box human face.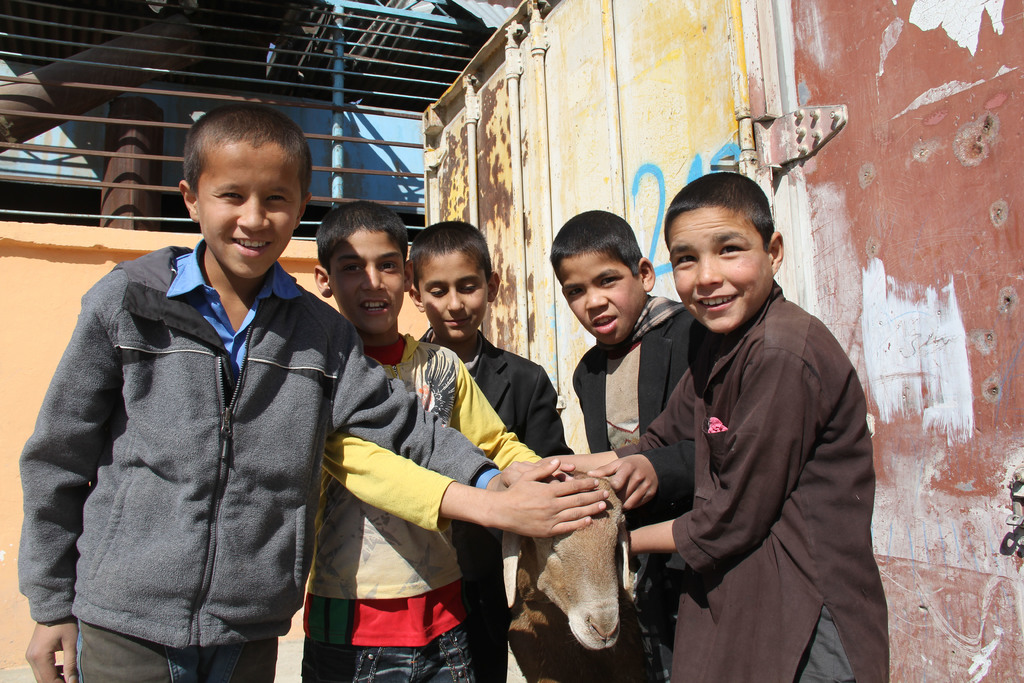
554 250 644 347.
